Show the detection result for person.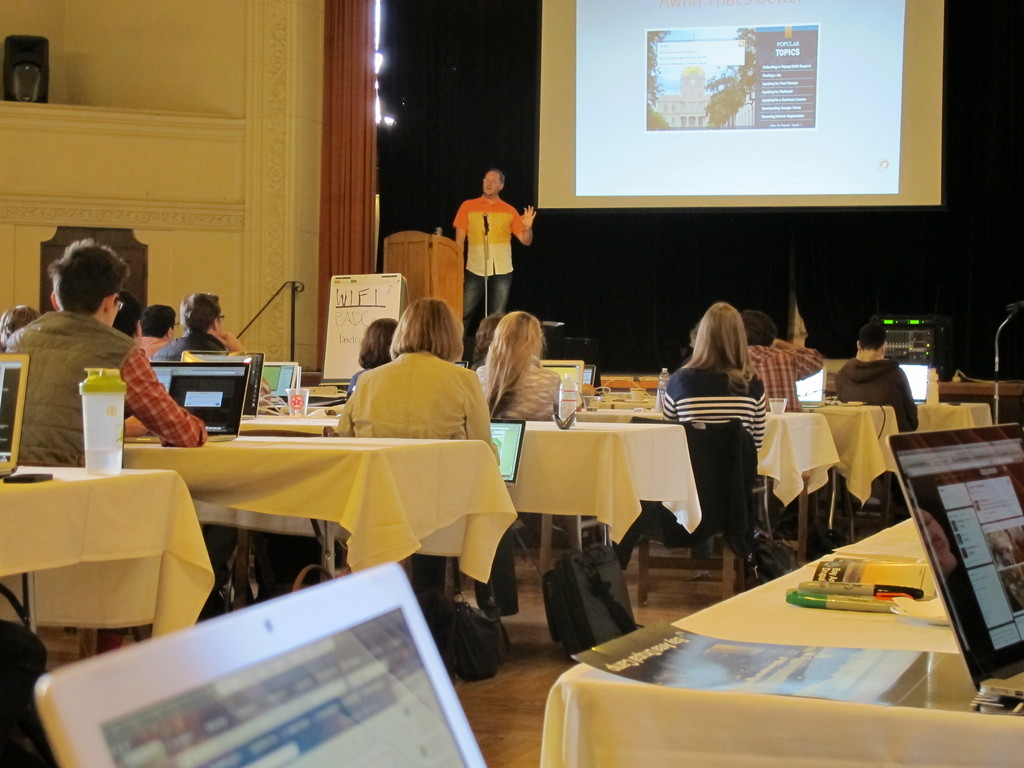
656,298,771,456.
